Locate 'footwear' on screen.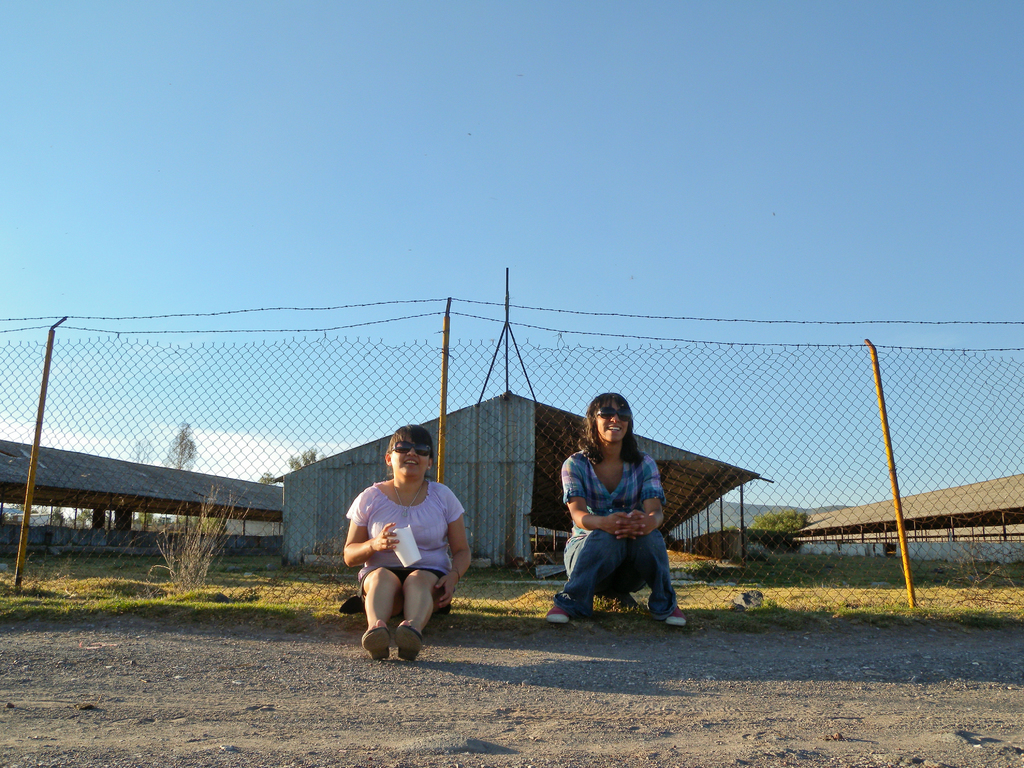
On screen at rect(545, 604, 568, 625).
